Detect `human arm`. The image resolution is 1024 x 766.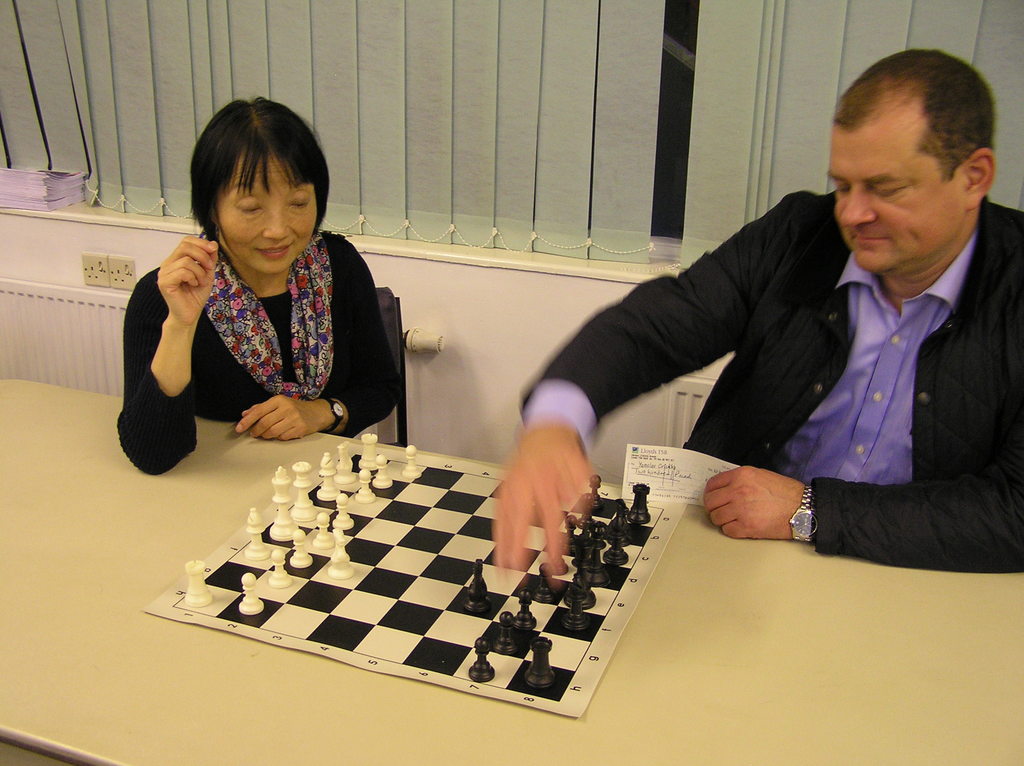
(left=119, top=226, right=221, bottom=481).
